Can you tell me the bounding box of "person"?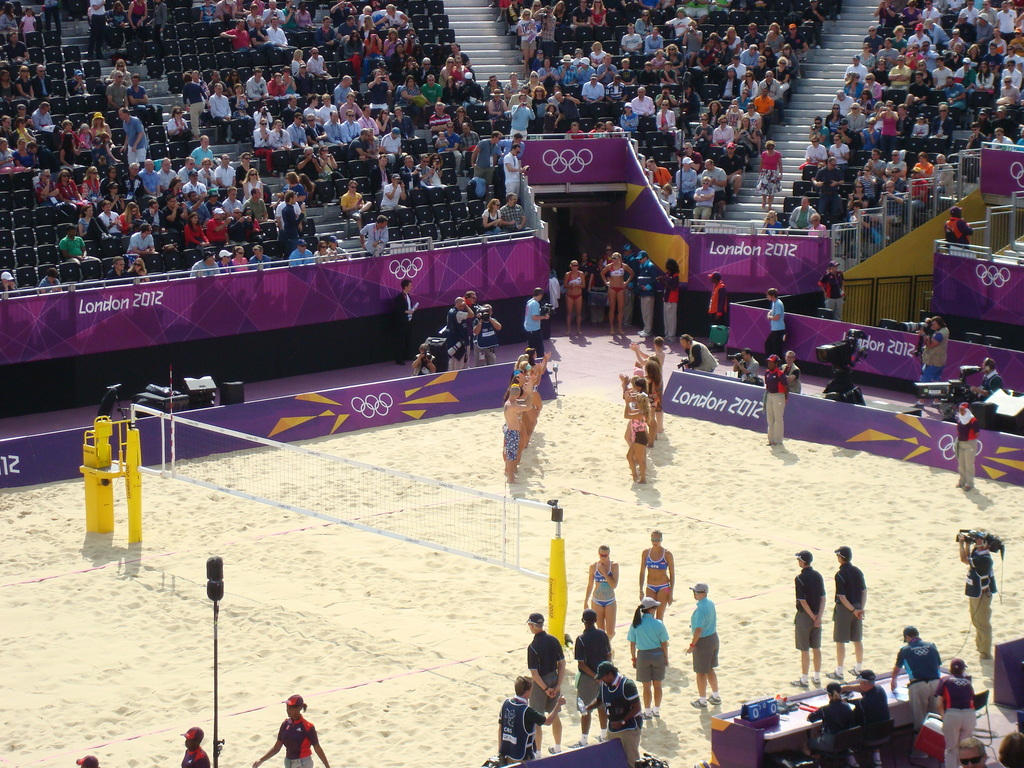
[left=780, top=356, right=804, bottom=401].
